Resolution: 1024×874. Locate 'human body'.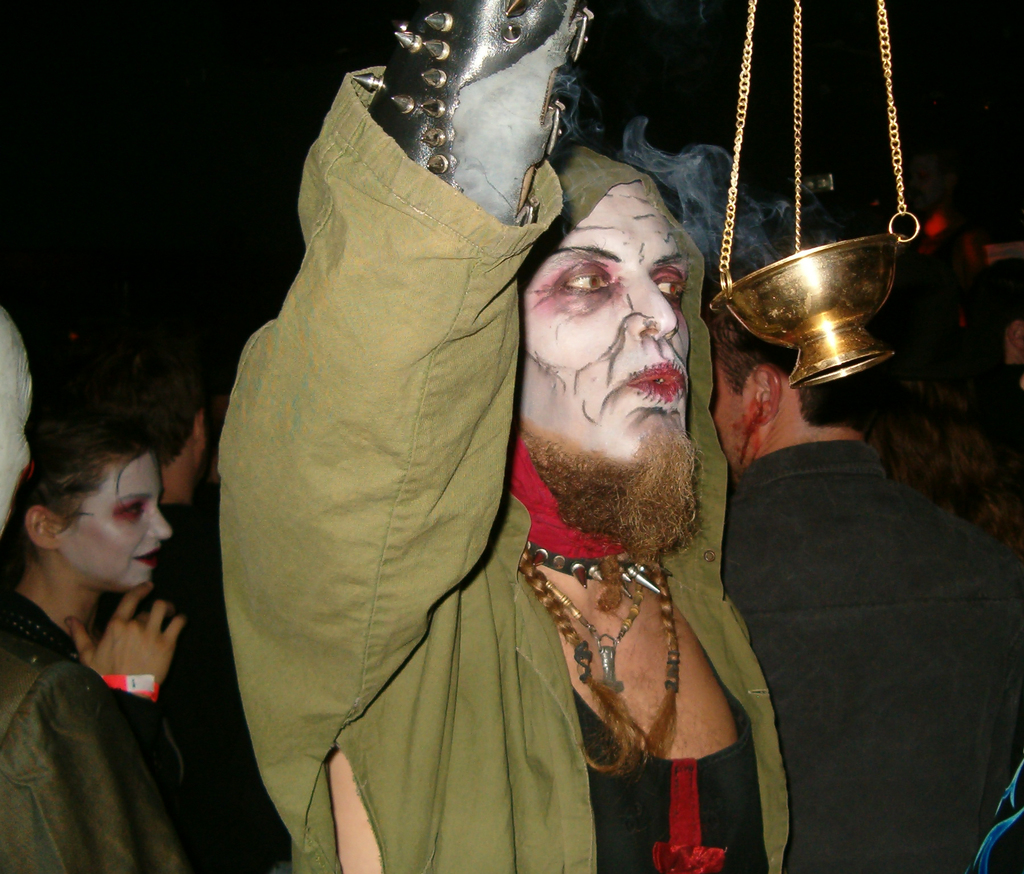
region(248, 0, 807, 873).
